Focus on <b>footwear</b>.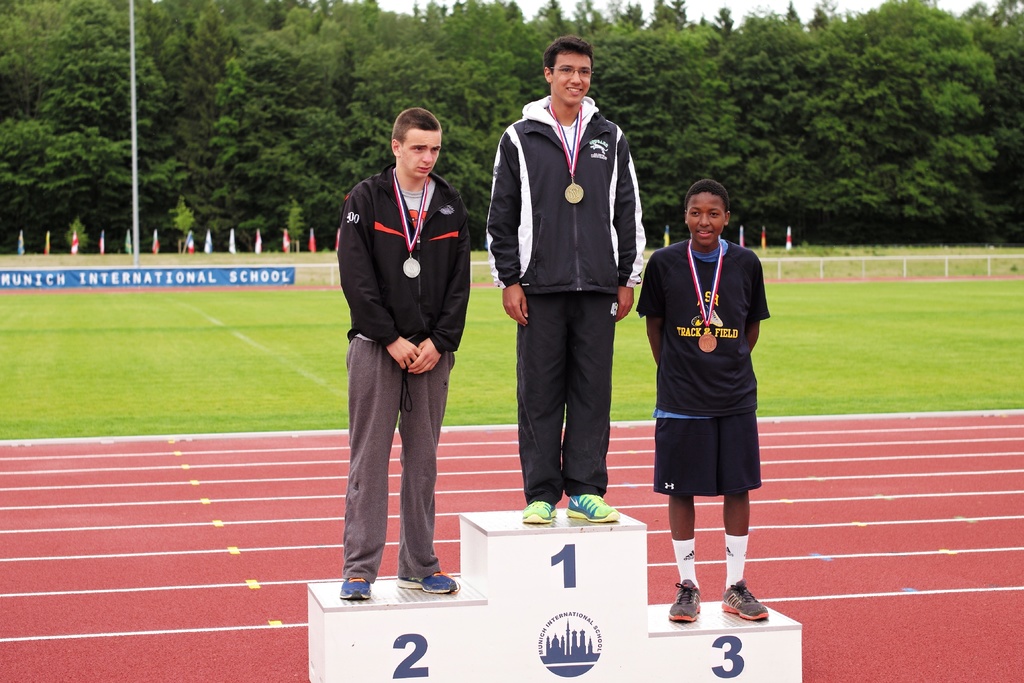
Focused at (left=561, top=489, right=621, bottom=520).
